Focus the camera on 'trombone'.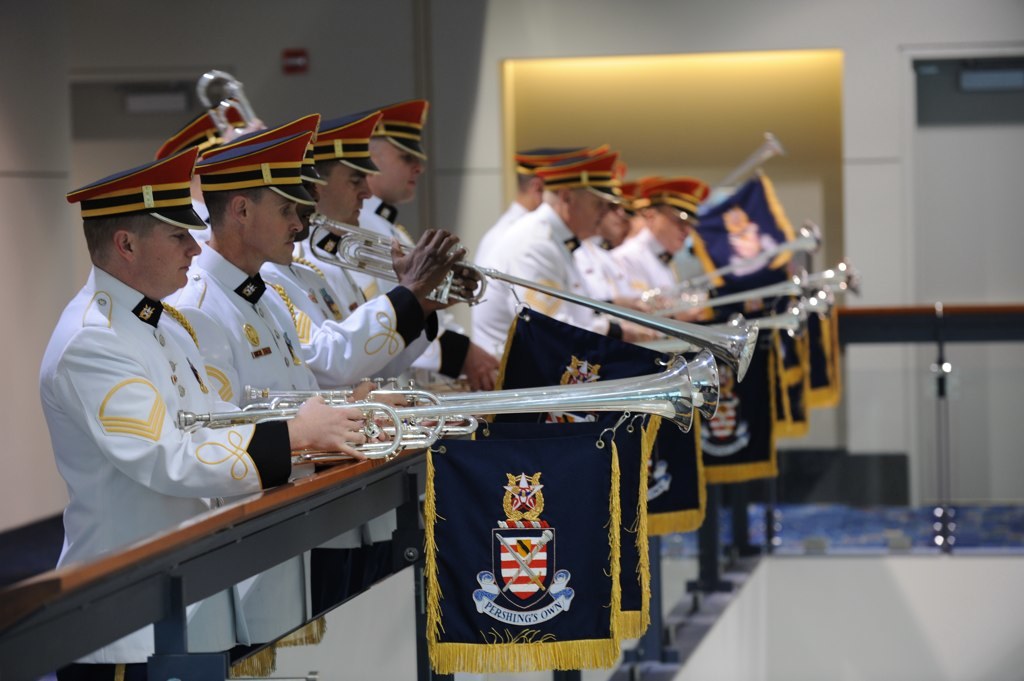
Focus region: x1=650, y1=302, x2=807, y2=330.
